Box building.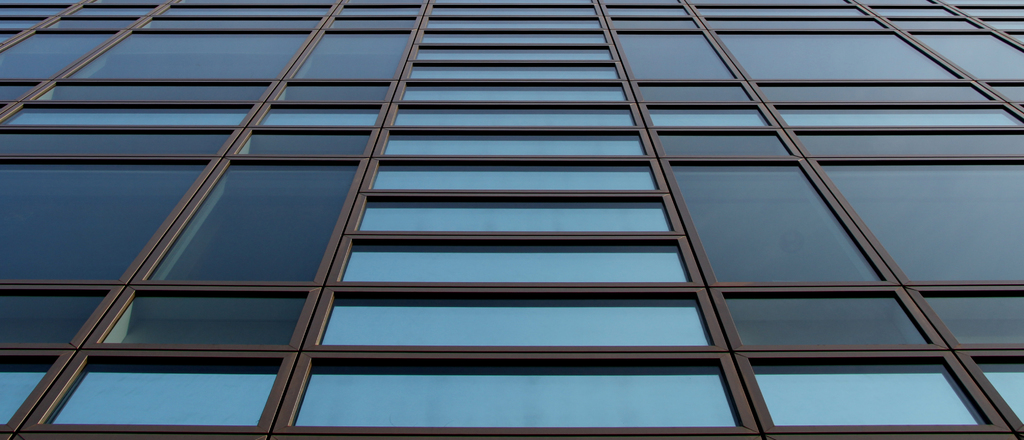
BBox(0, 0, 1023, 439).
